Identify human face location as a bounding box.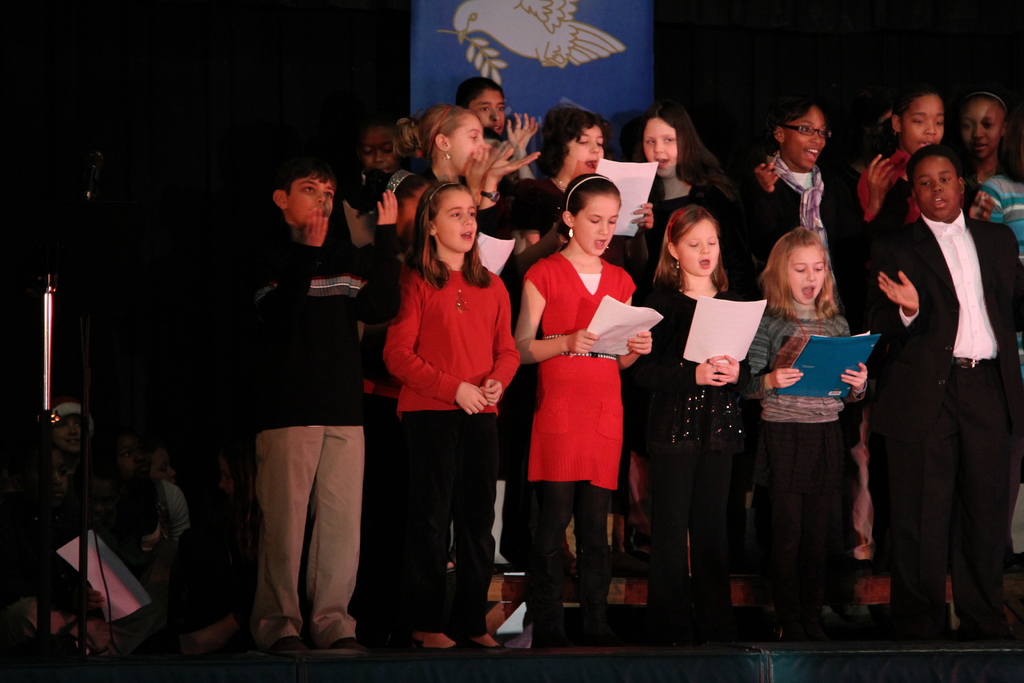
box(112, 434, 140, 478).
